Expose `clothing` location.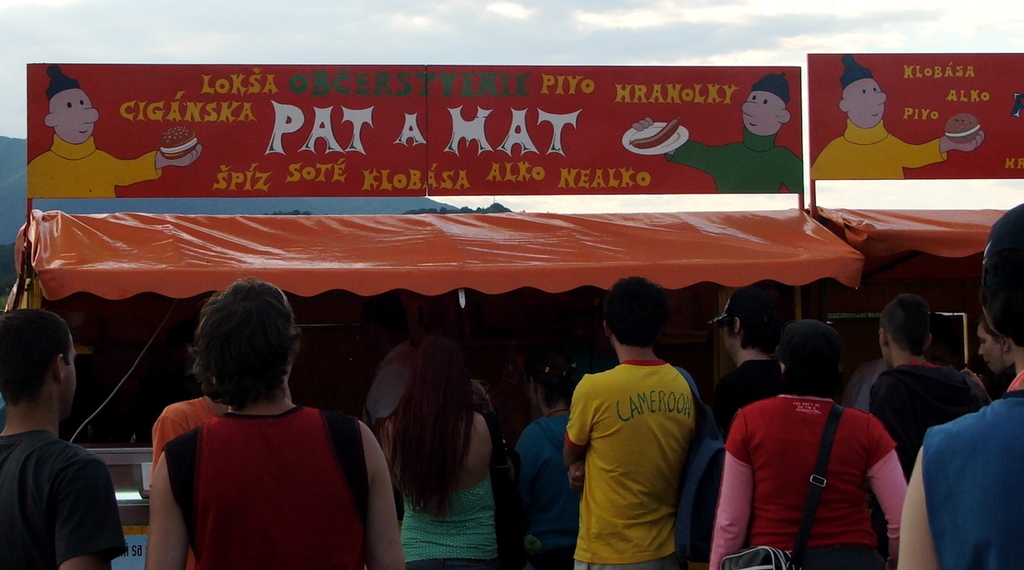
Exposed at region(726, 385, 910, 569).
